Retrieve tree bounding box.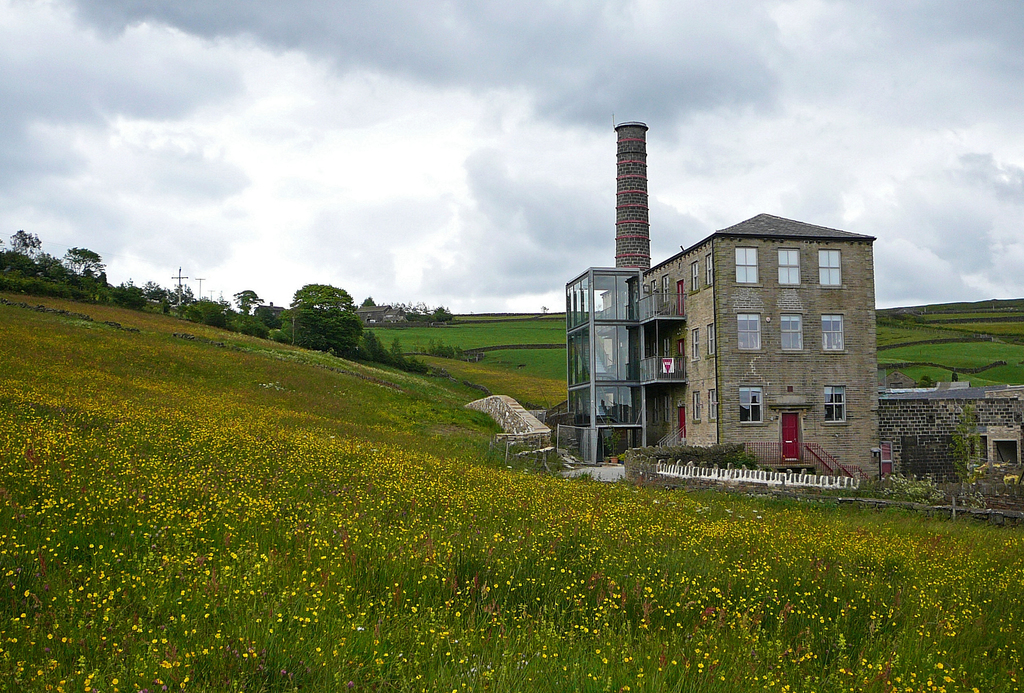
Bounding box: box(116, 278, 143, 300).
